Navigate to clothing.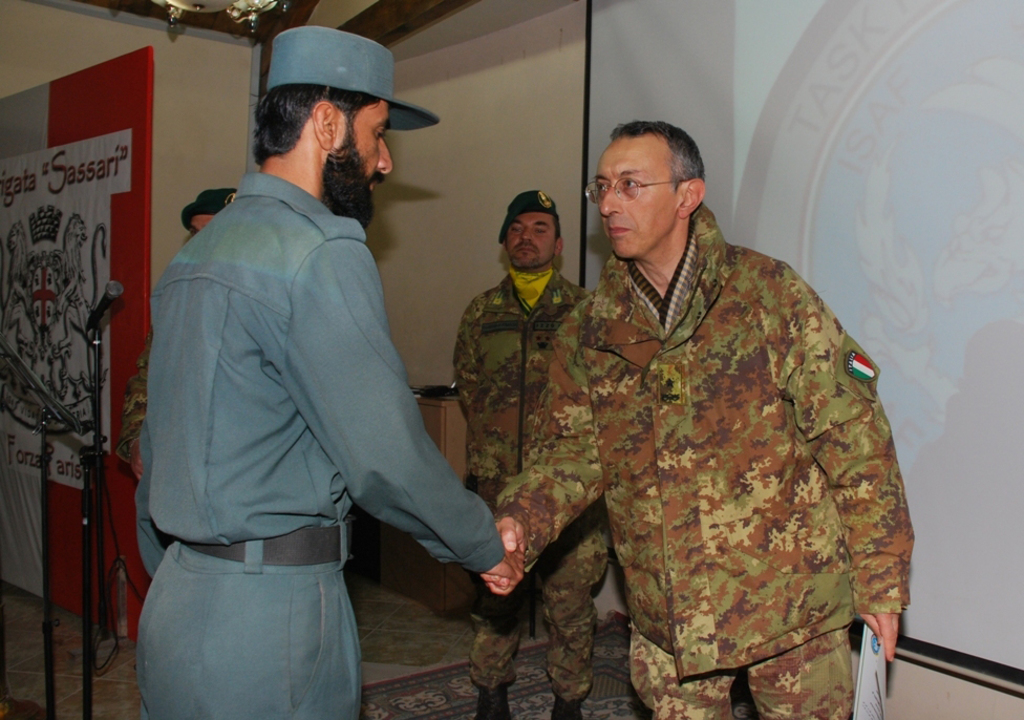
Navigation target: x1=137 y1=168 x2=498 y2=719.
